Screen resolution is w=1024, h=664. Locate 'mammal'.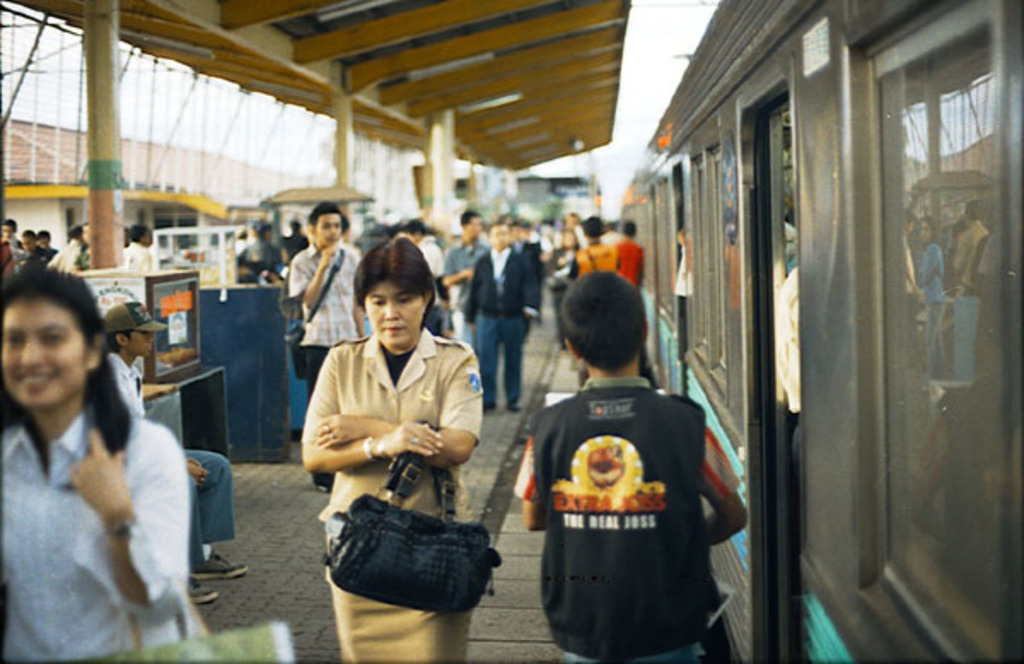
22, 227, 34, 258.
